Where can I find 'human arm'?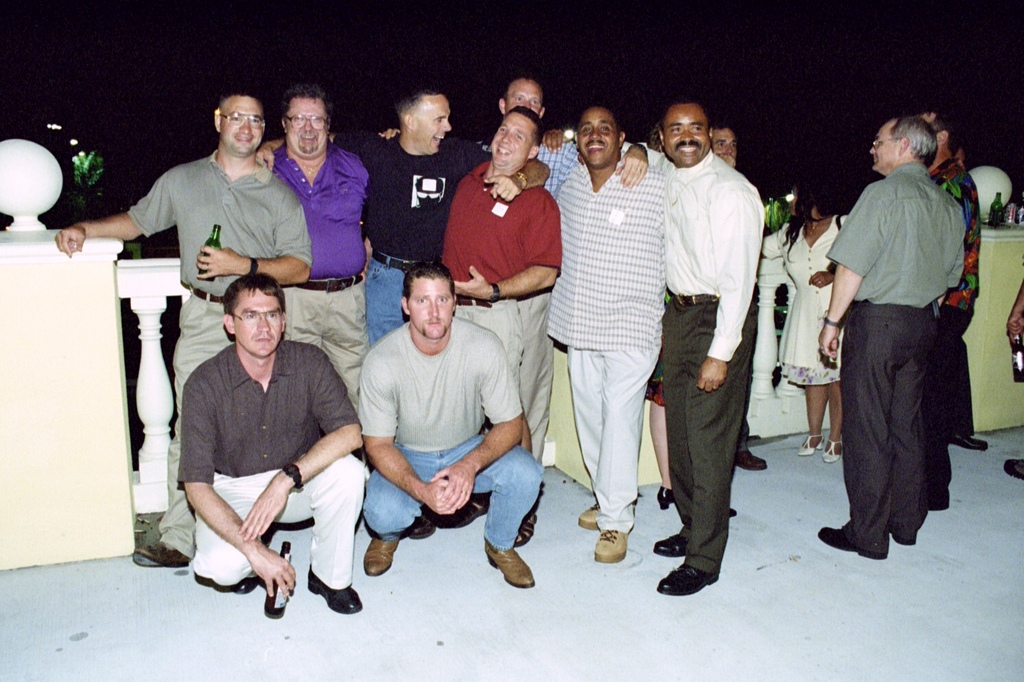
You can find it at (left=53, top=173, right=177, bottom=258).
